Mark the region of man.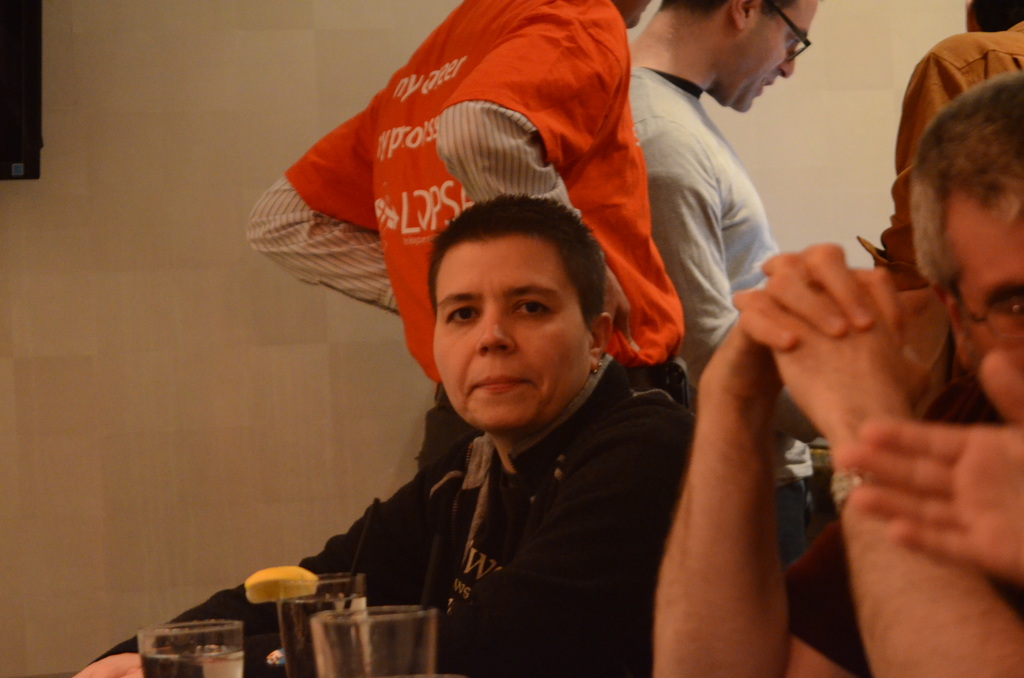
Region: 855,0,1023,284.
